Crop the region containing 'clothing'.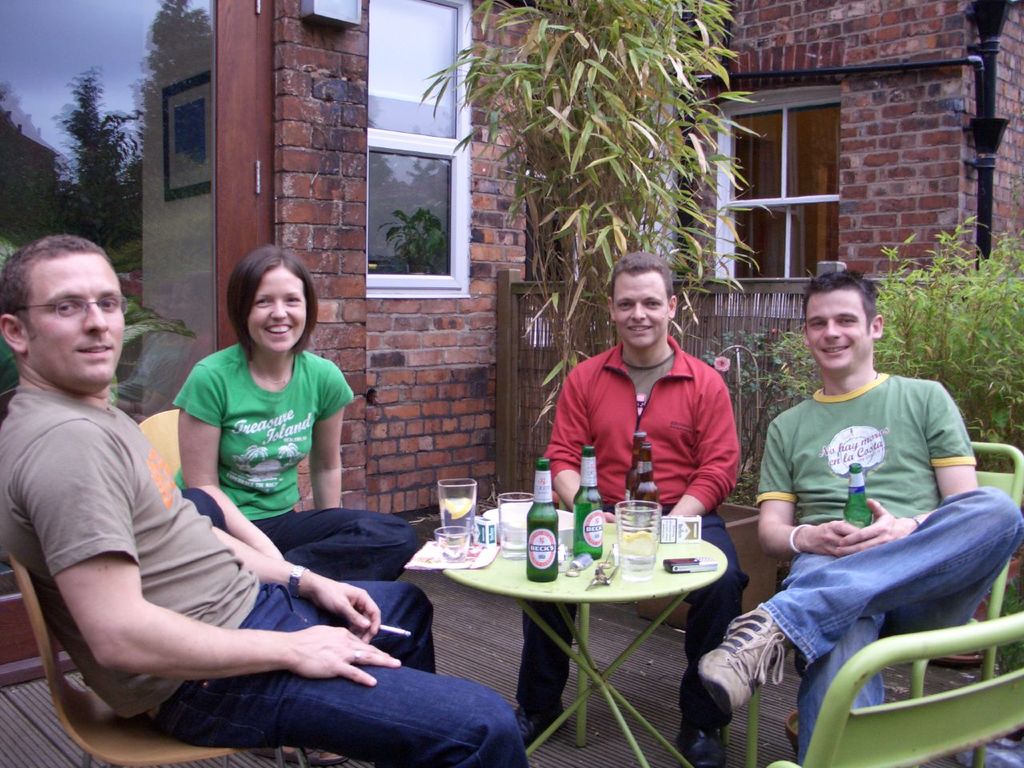
Crop region: left=172, top=350, right=418, bottom=586.
